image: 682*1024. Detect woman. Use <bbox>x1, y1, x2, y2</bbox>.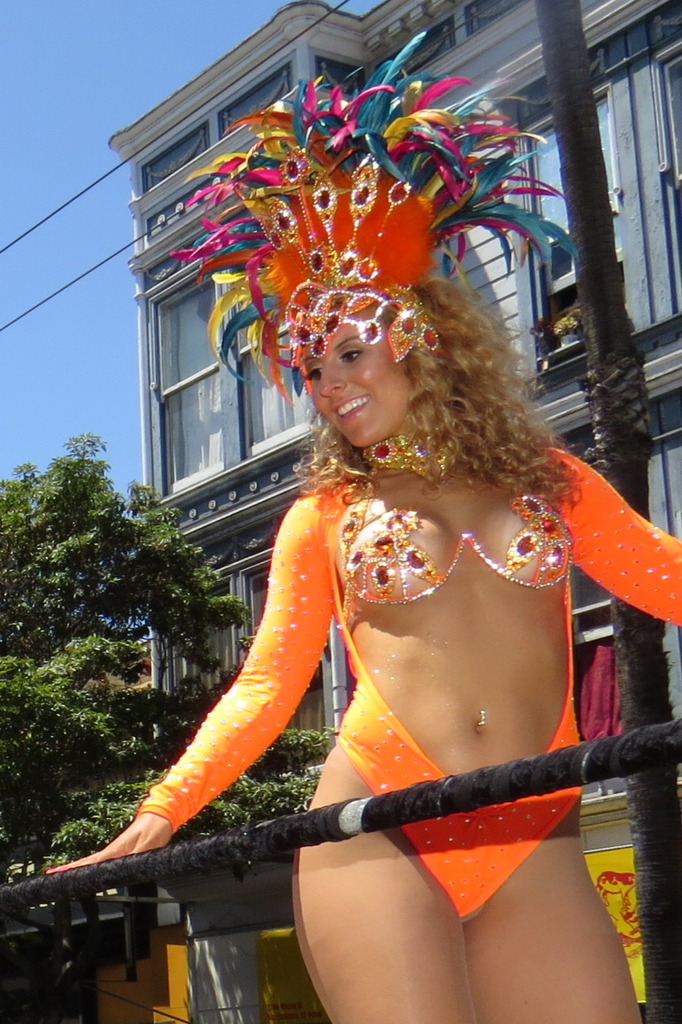
<bbox>49, 37, 680, 1023</bbox>.
